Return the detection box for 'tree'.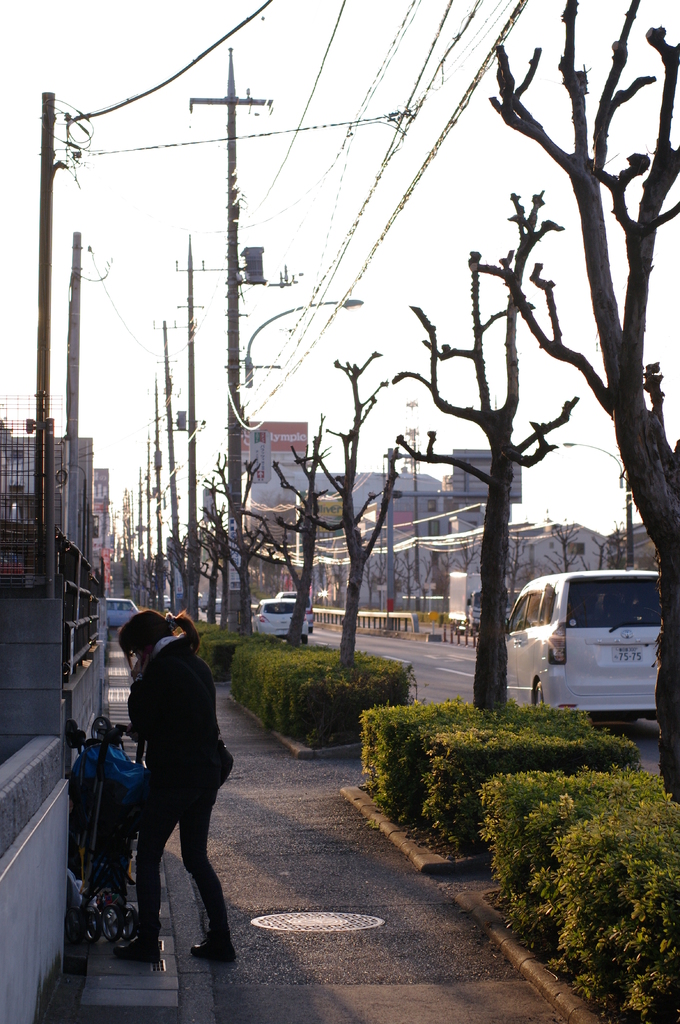
<bbox>480, 0, 679, 789</bbox>.
